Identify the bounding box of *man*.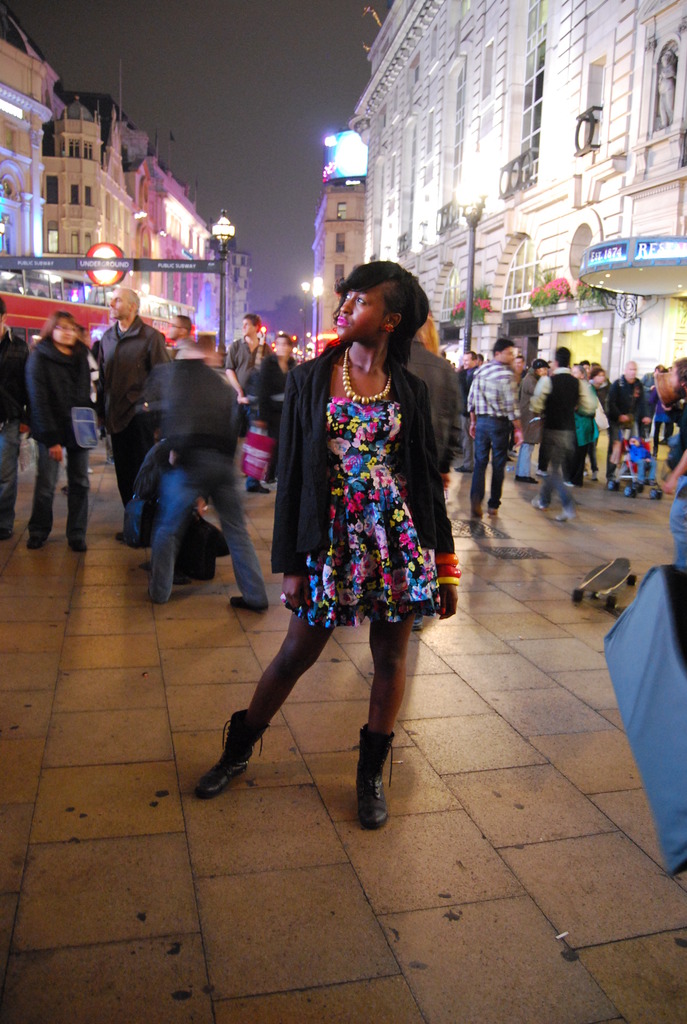
(left=603, top=356, right=644, bottom=495).
